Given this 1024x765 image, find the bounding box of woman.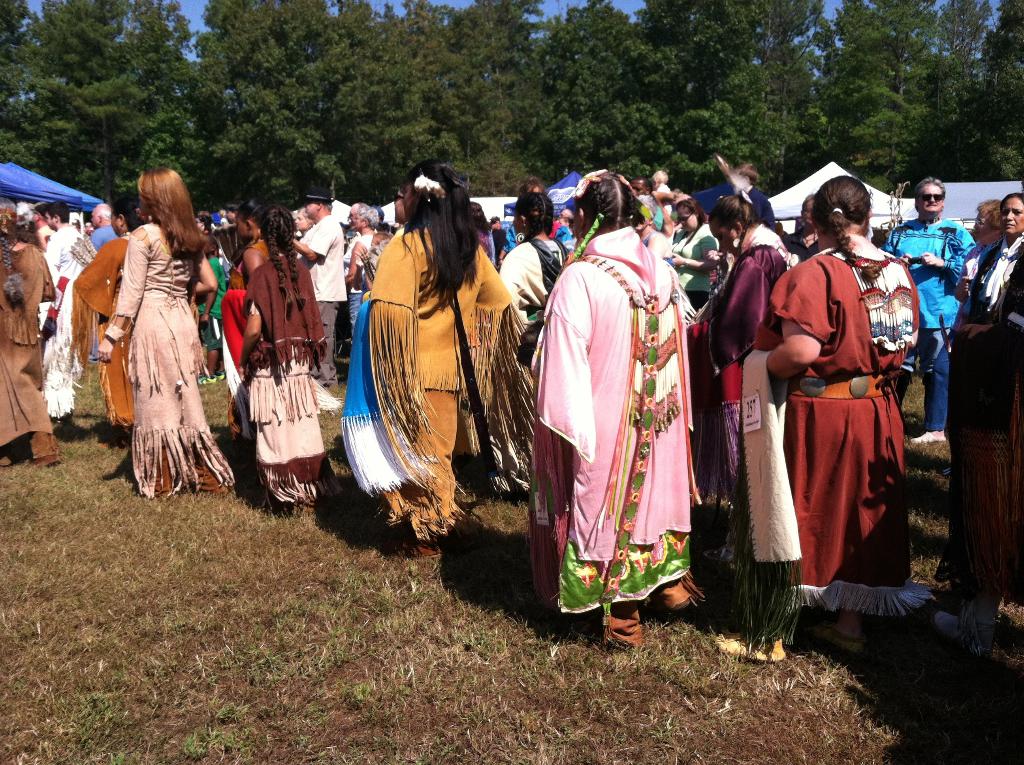
666, 199, 731, 318.
